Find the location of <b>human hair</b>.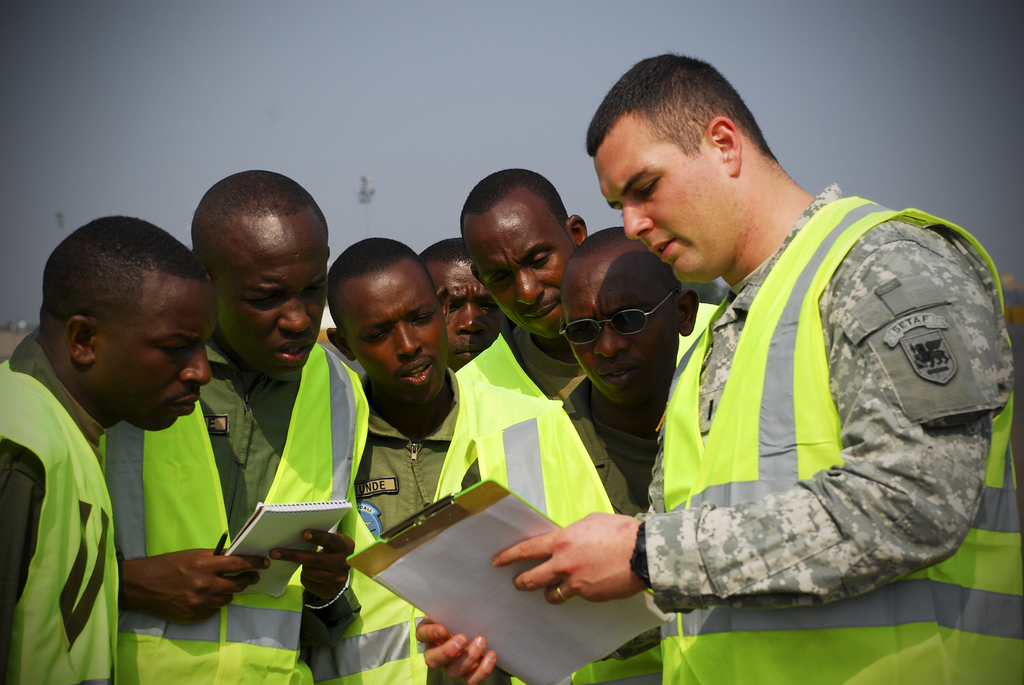
Location: 565,226,636,260.
